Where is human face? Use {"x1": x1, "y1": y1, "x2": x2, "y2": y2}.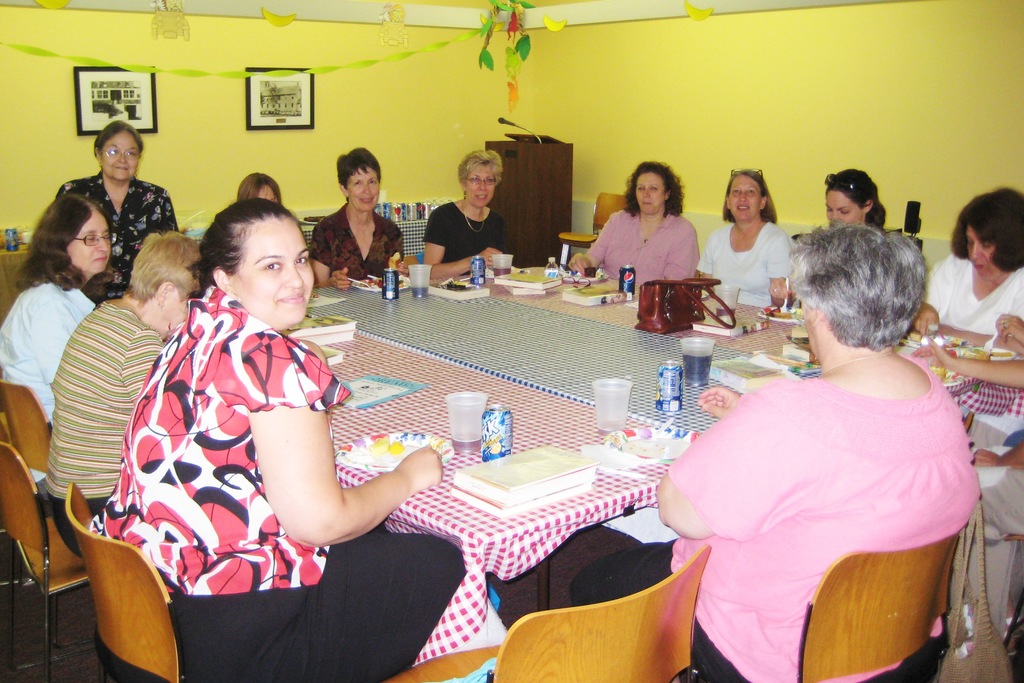
{"x1": 346, "y1": 168, "x2": 381, "y2": 210}.
